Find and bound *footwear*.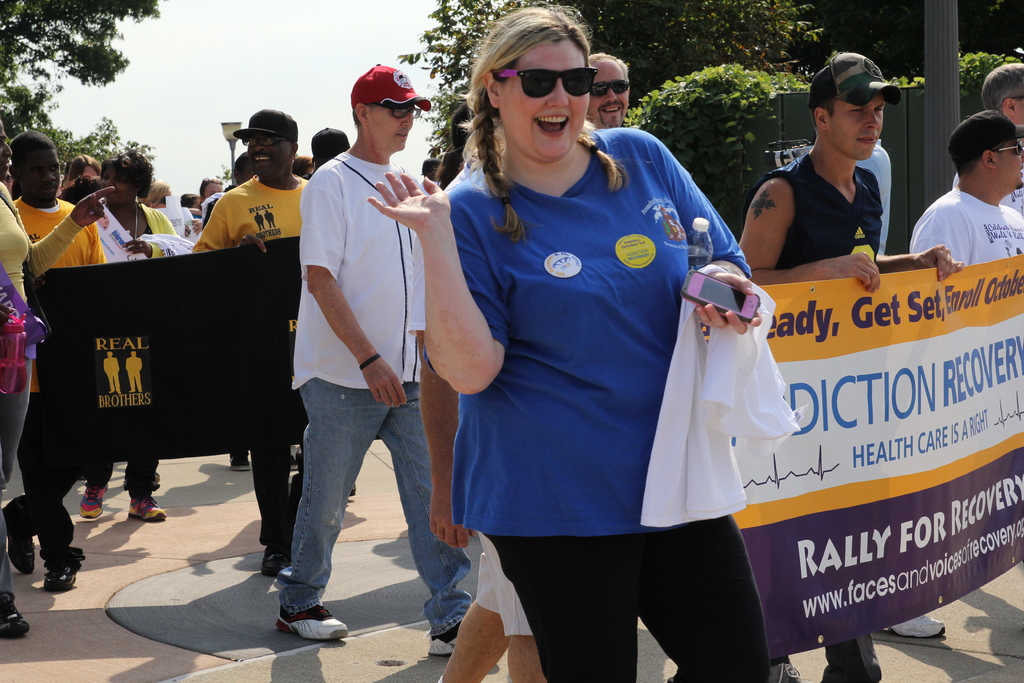
Bound: <bbox>276, 604, 348, 639</bbox>.
